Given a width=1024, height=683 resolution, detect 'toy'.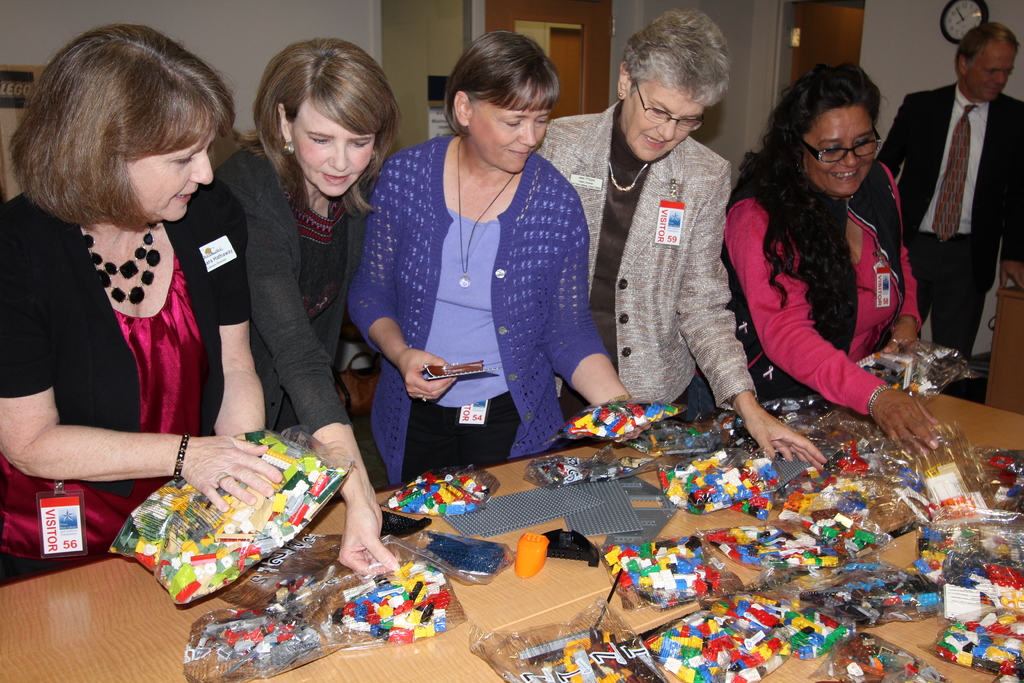
Rect(834, 445, 880, 470).
